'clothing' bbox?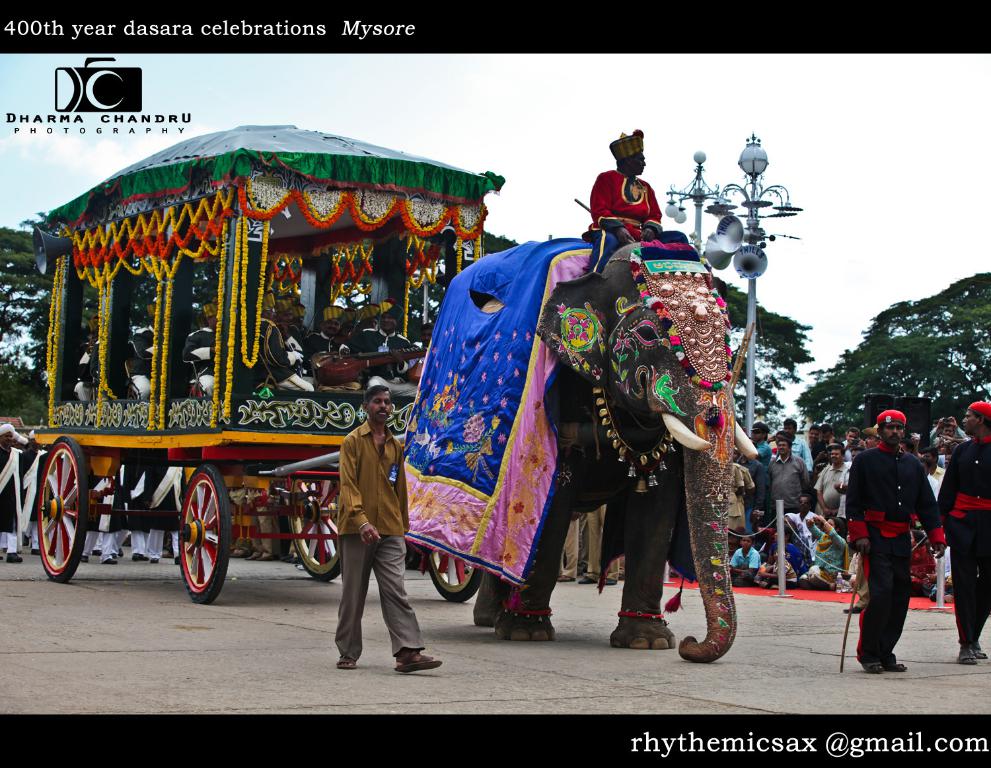
crop(145, 452, 186, 558)
